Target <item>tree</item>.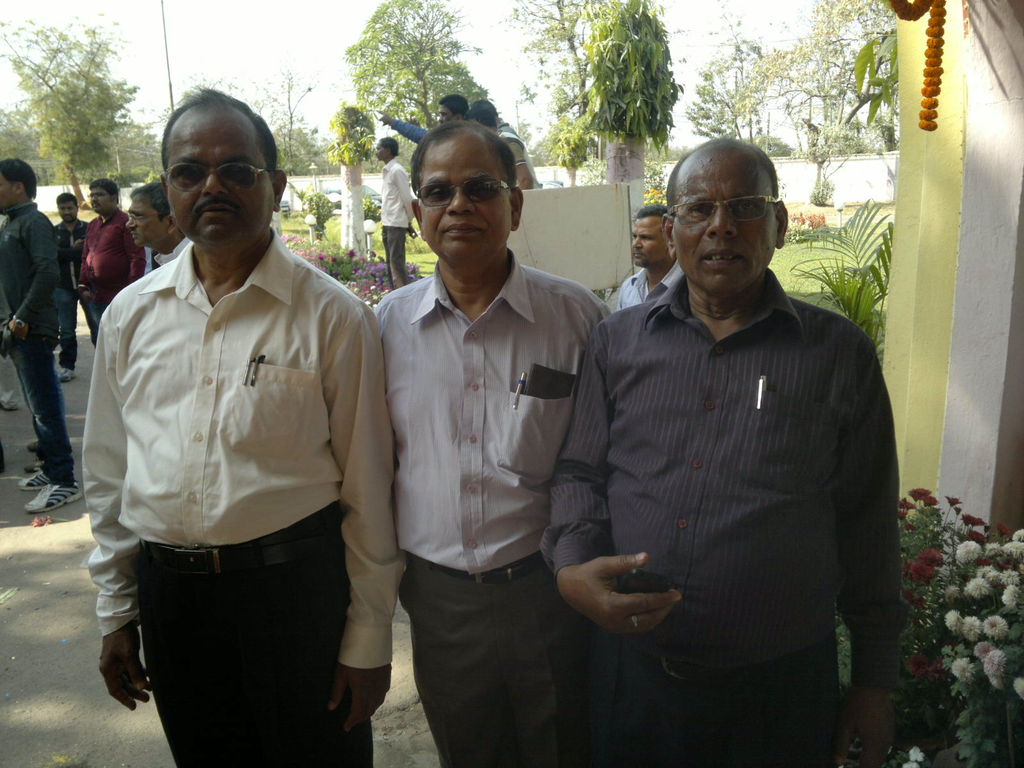
Target region: (488,0,618,95).
